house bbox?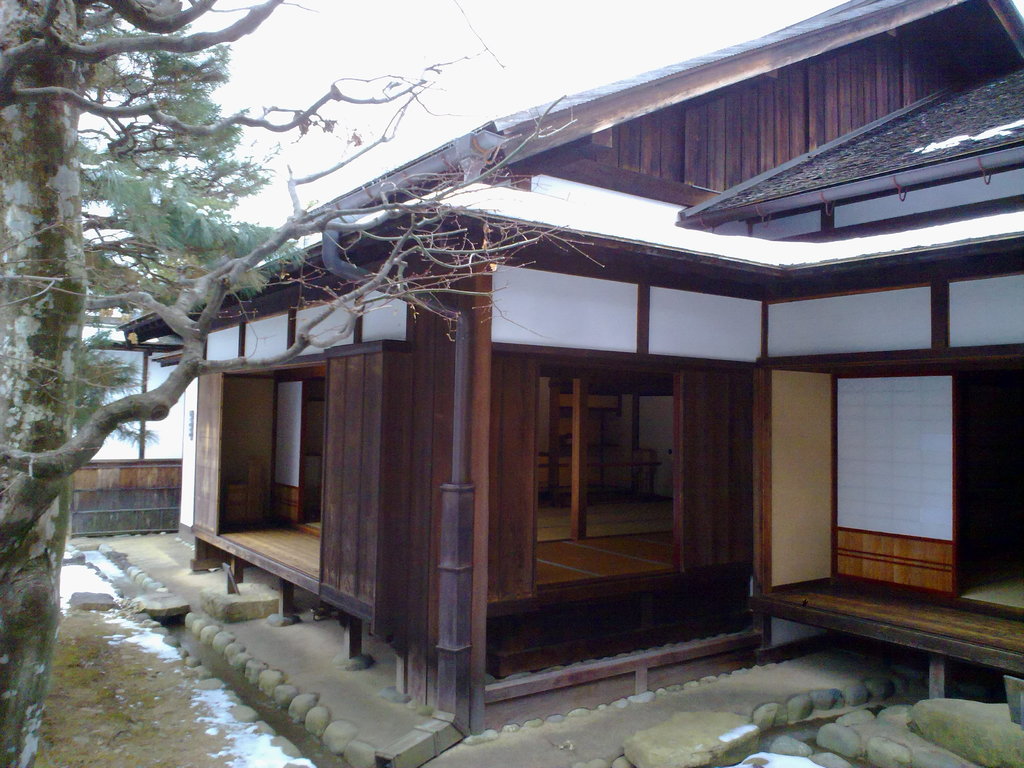
<bbox>71, 0, 1023, 729</bbox>
